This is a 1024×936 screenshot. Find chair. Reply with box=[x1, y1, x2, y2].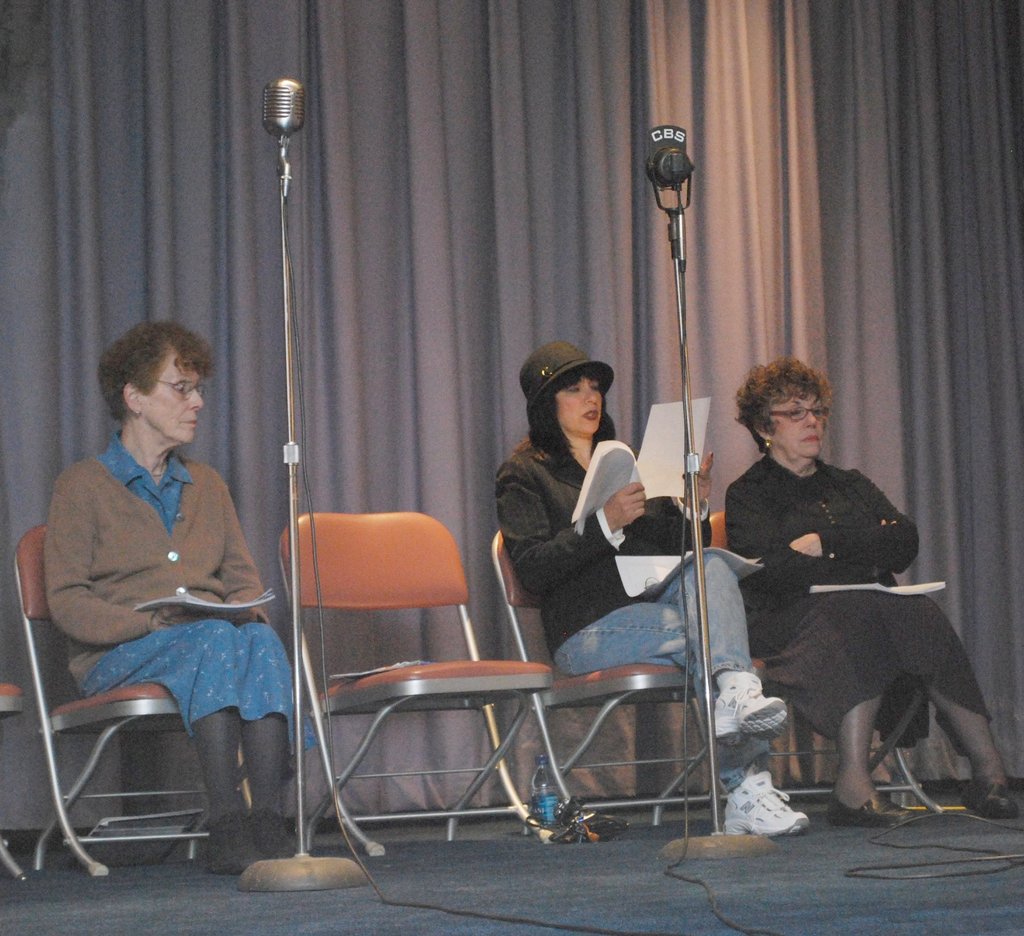
box=[696, 513, 950, 822].
